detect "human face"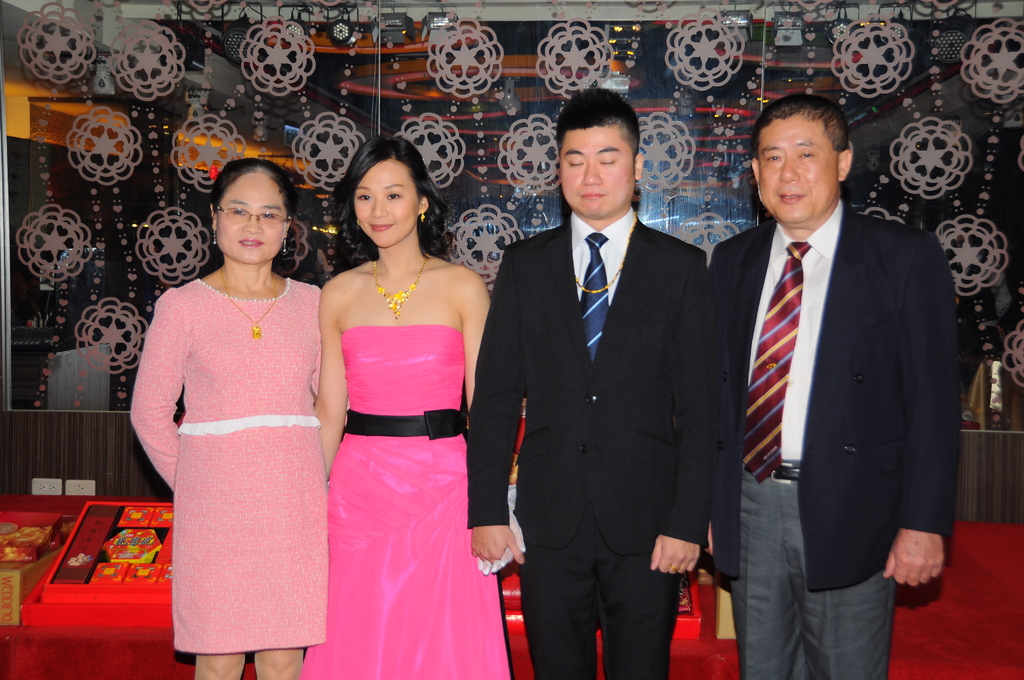
box(559, 127, 632, 222)
